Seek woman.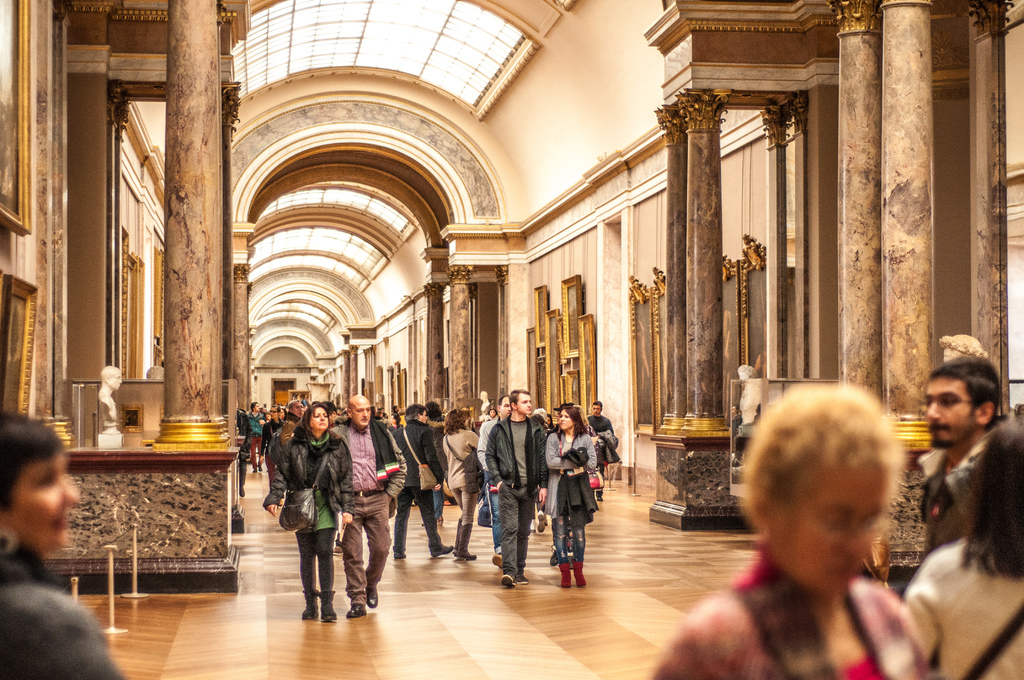
crop(444, 406, 477, 558).
